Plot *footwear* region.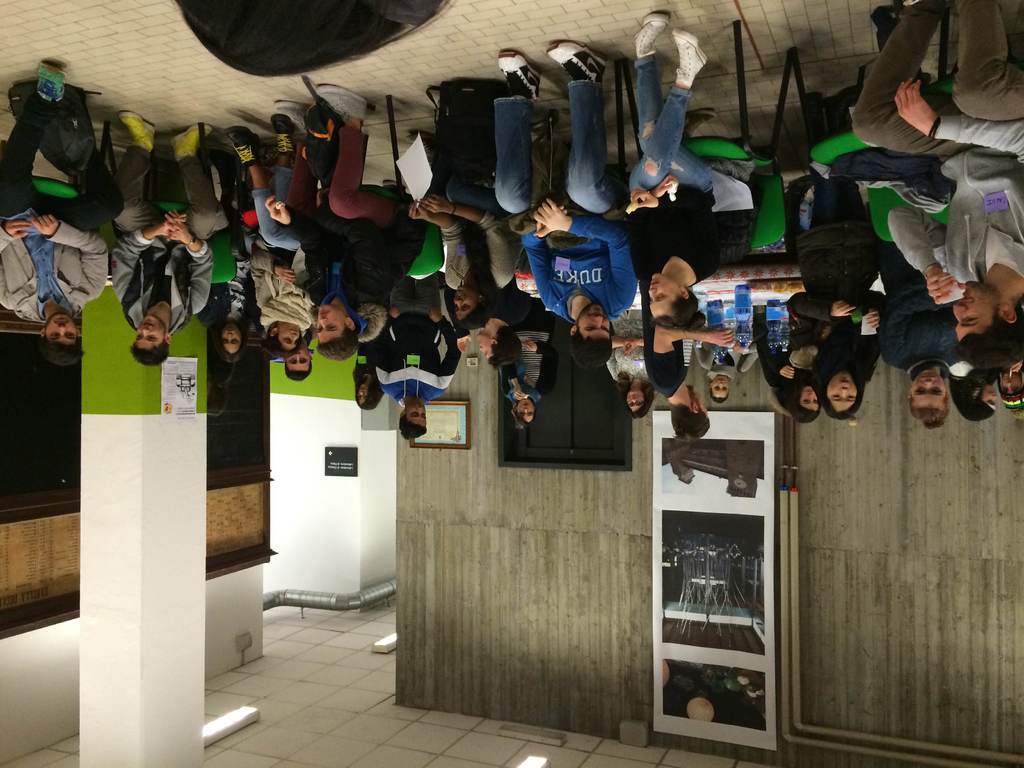
Plotted at (x1=546, y1=38, x2=609, y2=84).
